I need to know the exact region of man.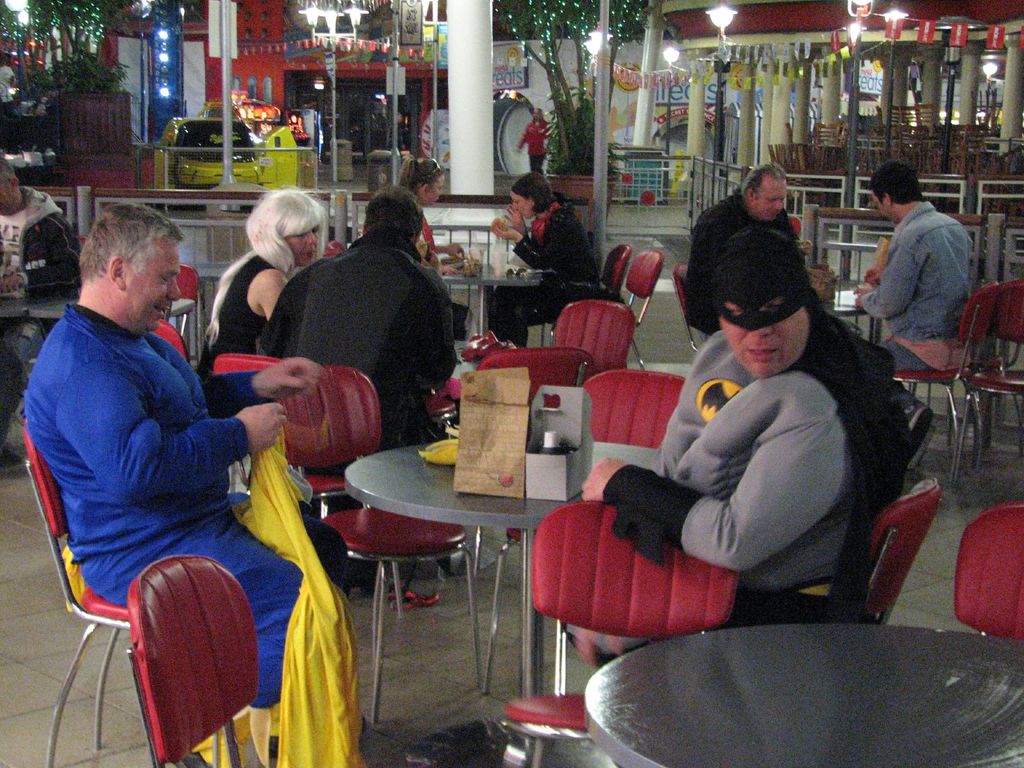
Region: box=[514, 106, 549, 171].
